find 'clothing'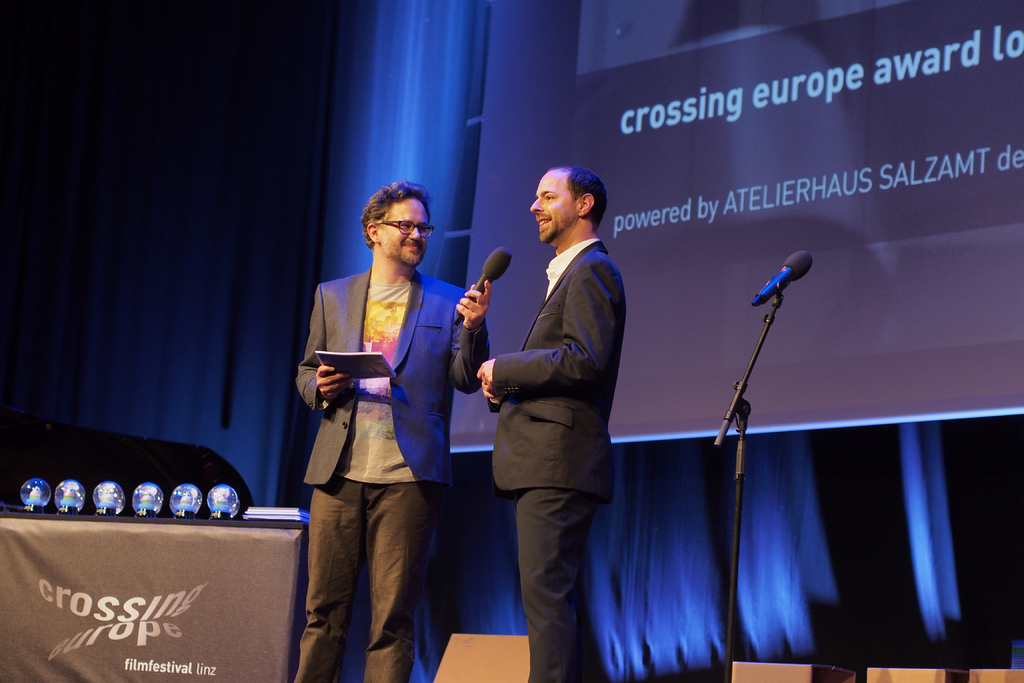
<bbox>488, 235, 628, 498</bbox>
